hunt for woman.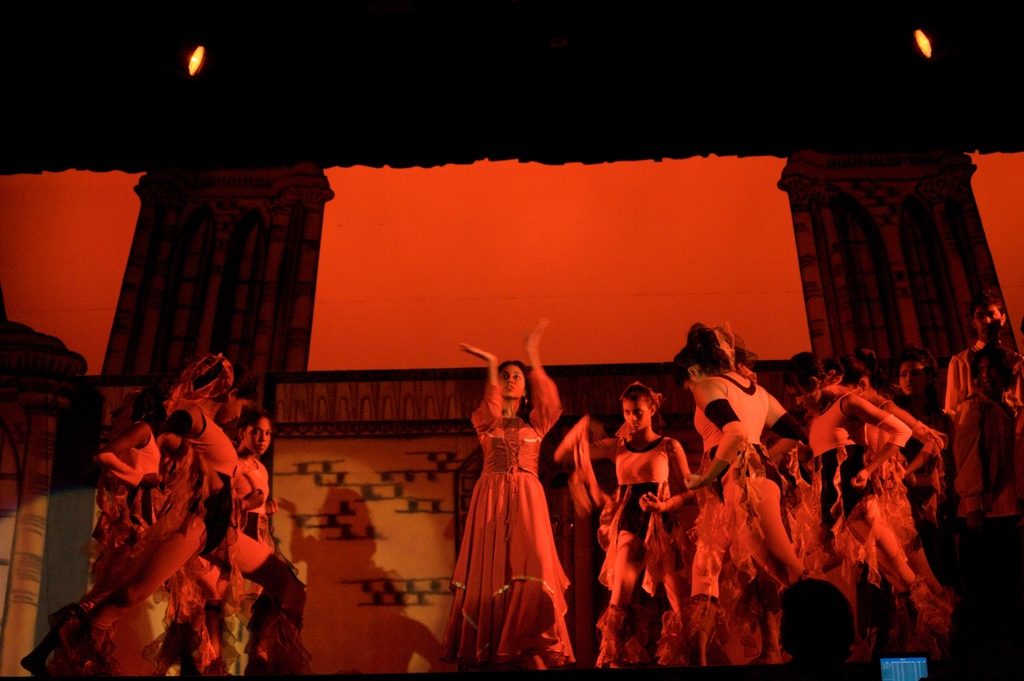
Hunted down at detection(911, 323, 1023, 615).
